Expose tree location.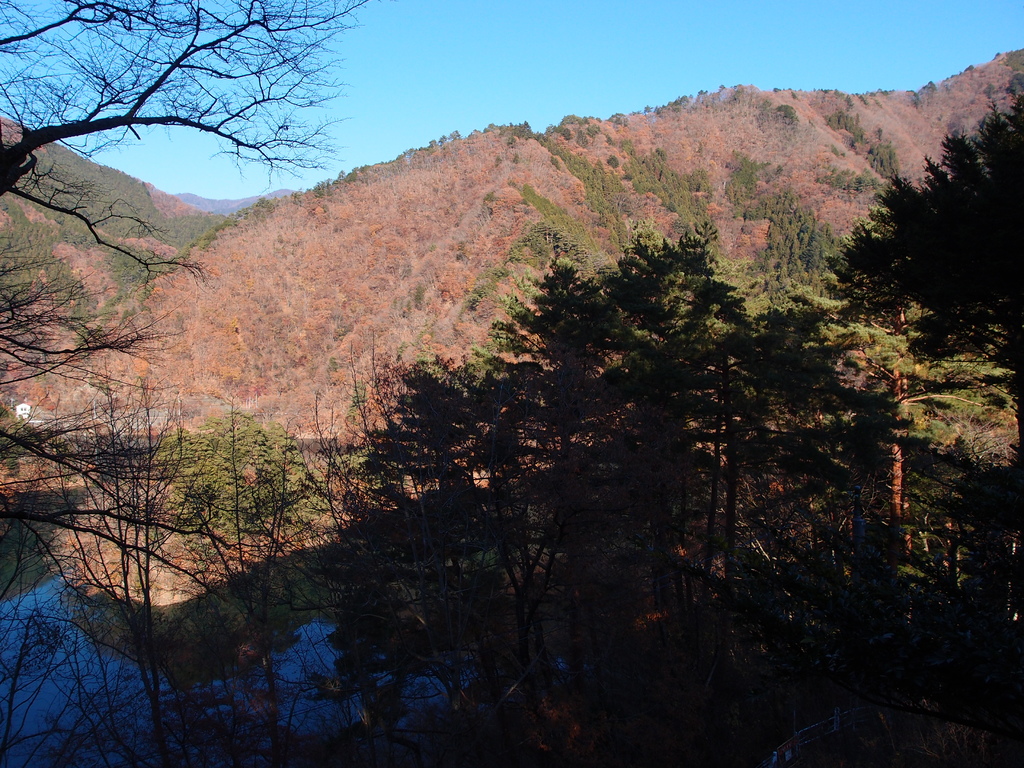
Exposed at l=150, t=414, r=318, b=563.
